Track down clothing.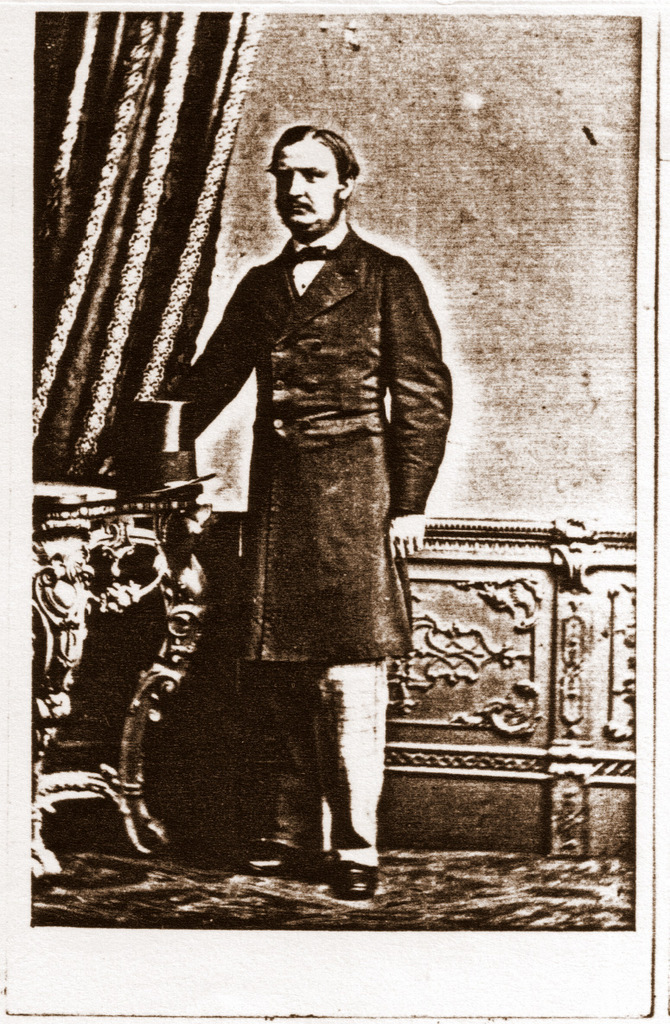
Tracked to (158,168,448,733).
